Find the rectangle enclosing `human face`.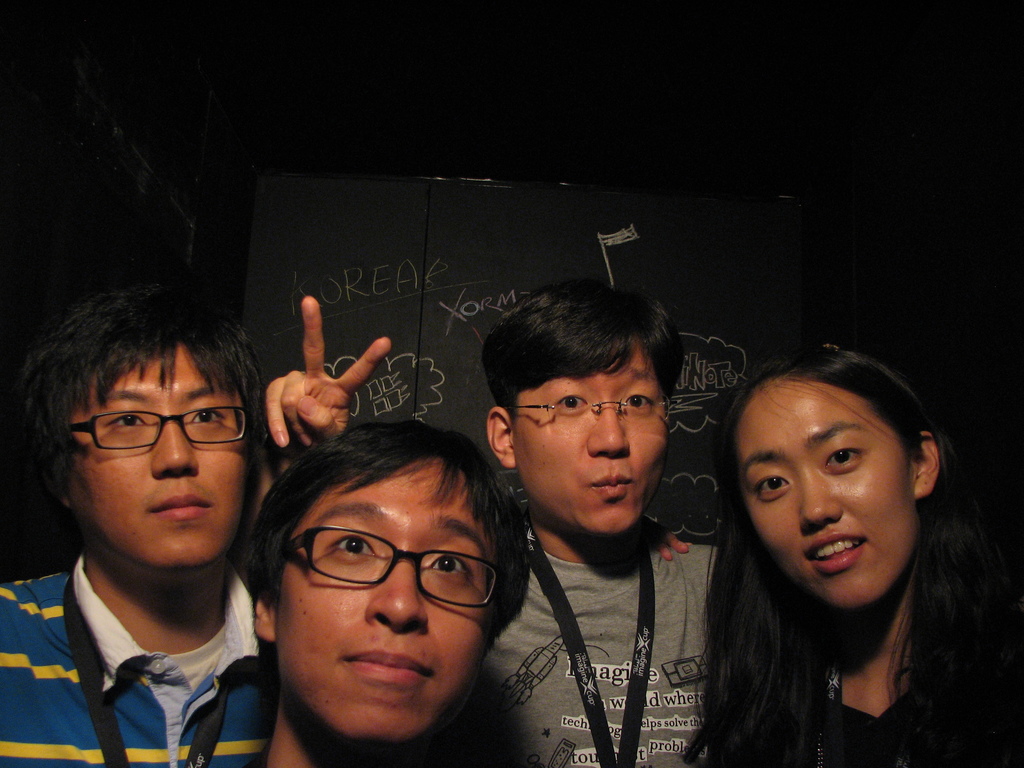
[509, 340, 669, 537].
